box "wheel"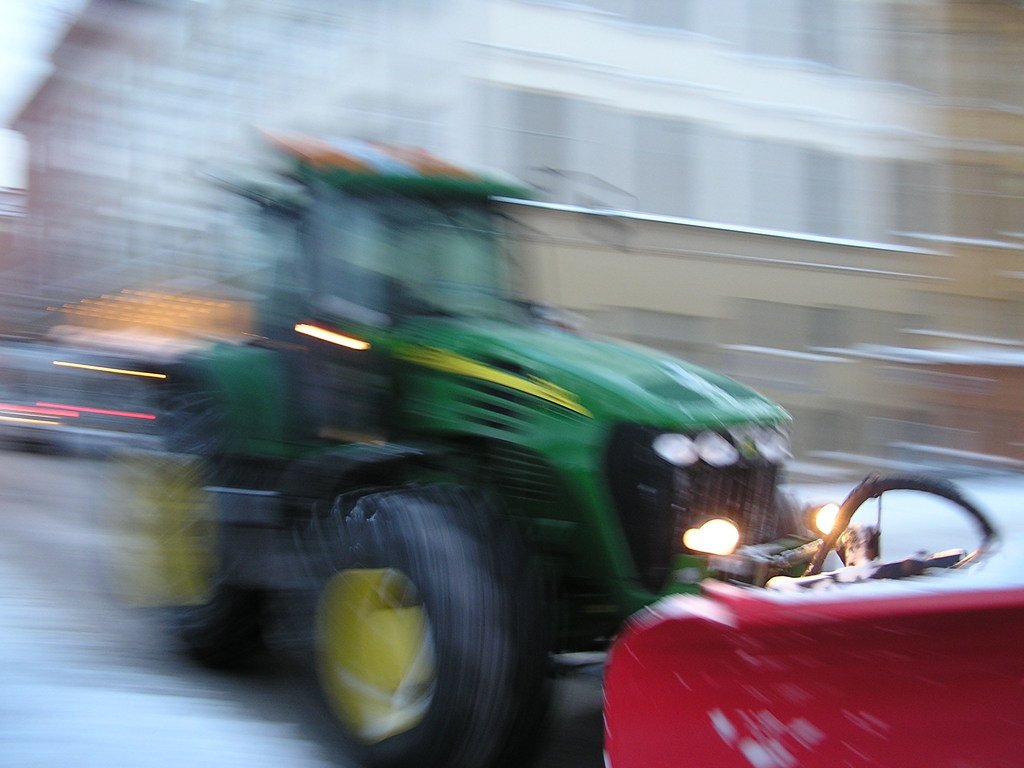
[x1=309, y1=469, x2=558, y2=767]
